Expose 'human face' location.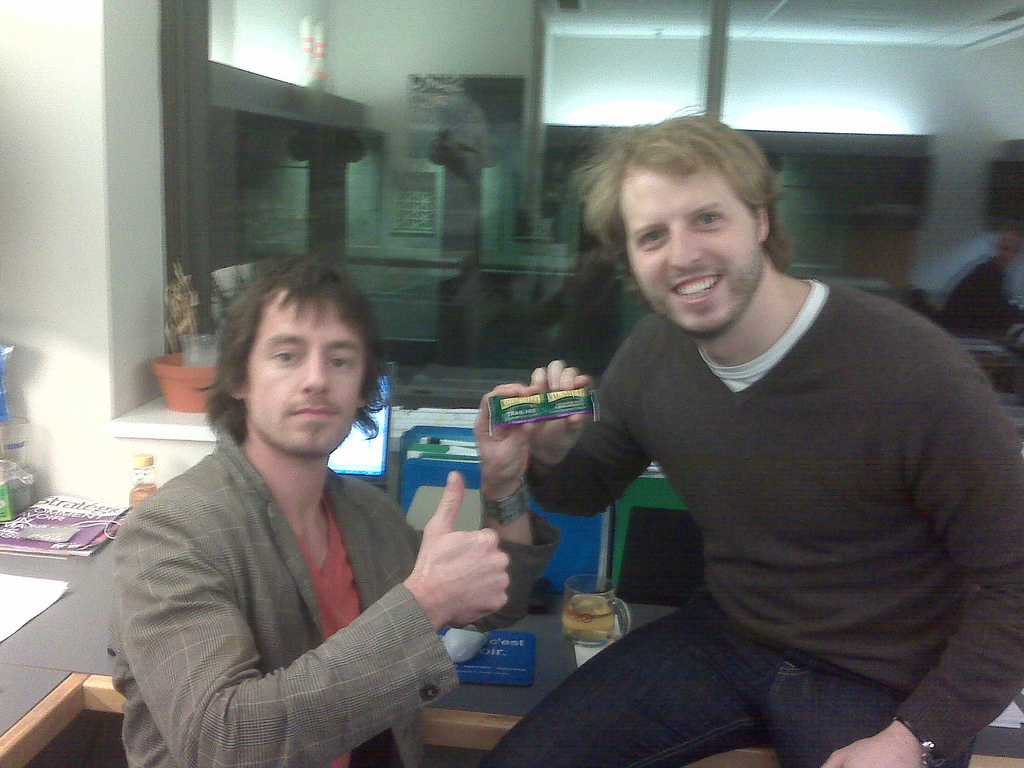
Exposed at (245,301,362,459).
